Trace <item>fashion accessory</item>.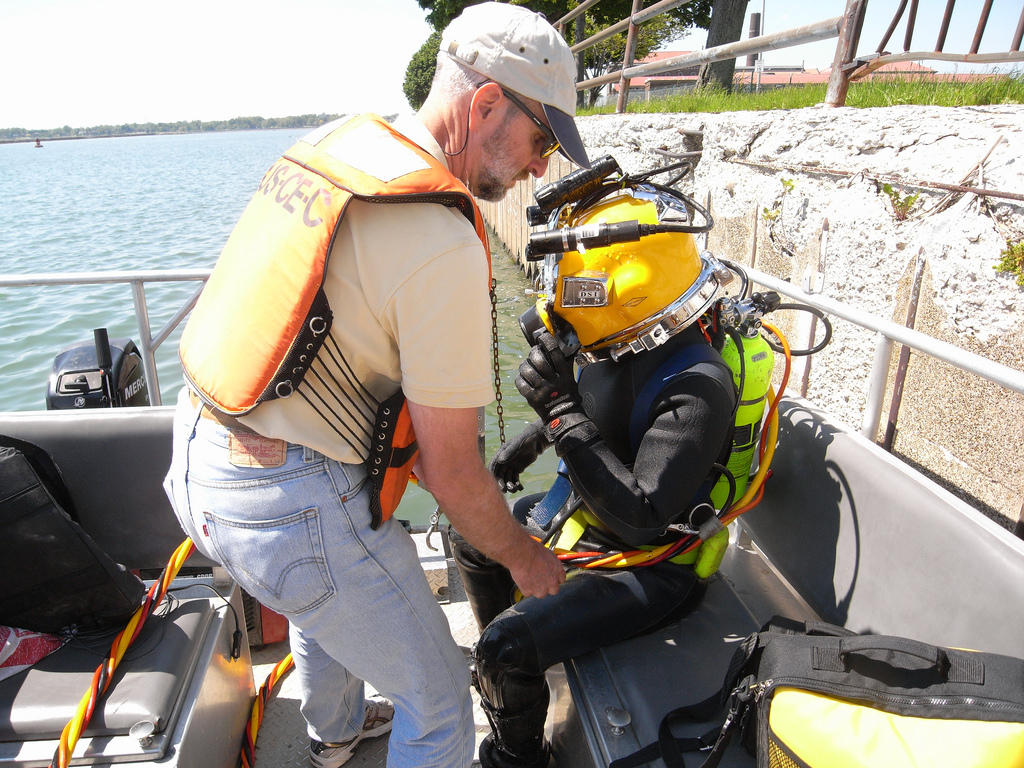
Traced to select_region(182, 389, 252, 430).
